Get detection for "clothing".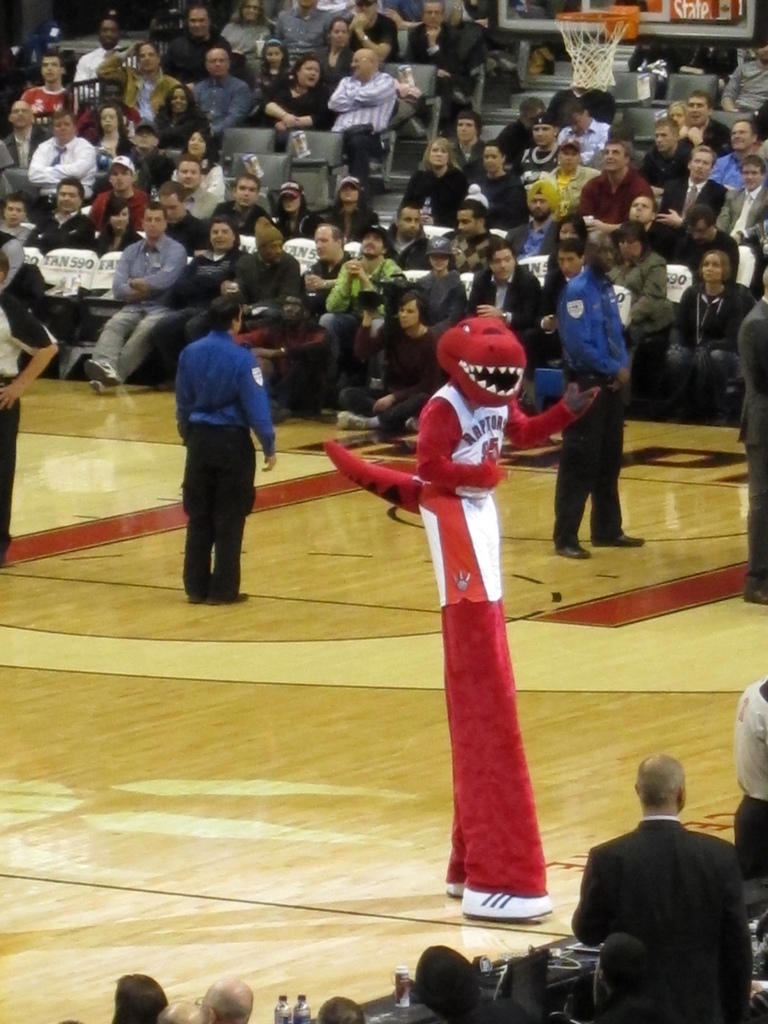
Detection: 0 291 54 540.
